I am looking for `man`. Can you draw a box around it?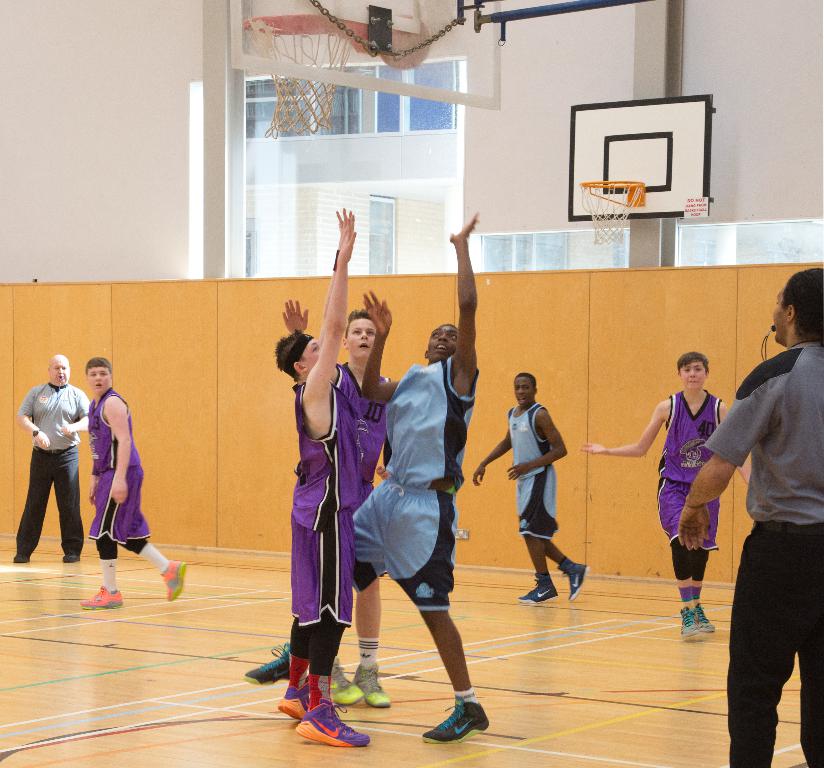
Sure, the bounding box is pyautogui.locateOnScreen(347, 292, 489, 724).
